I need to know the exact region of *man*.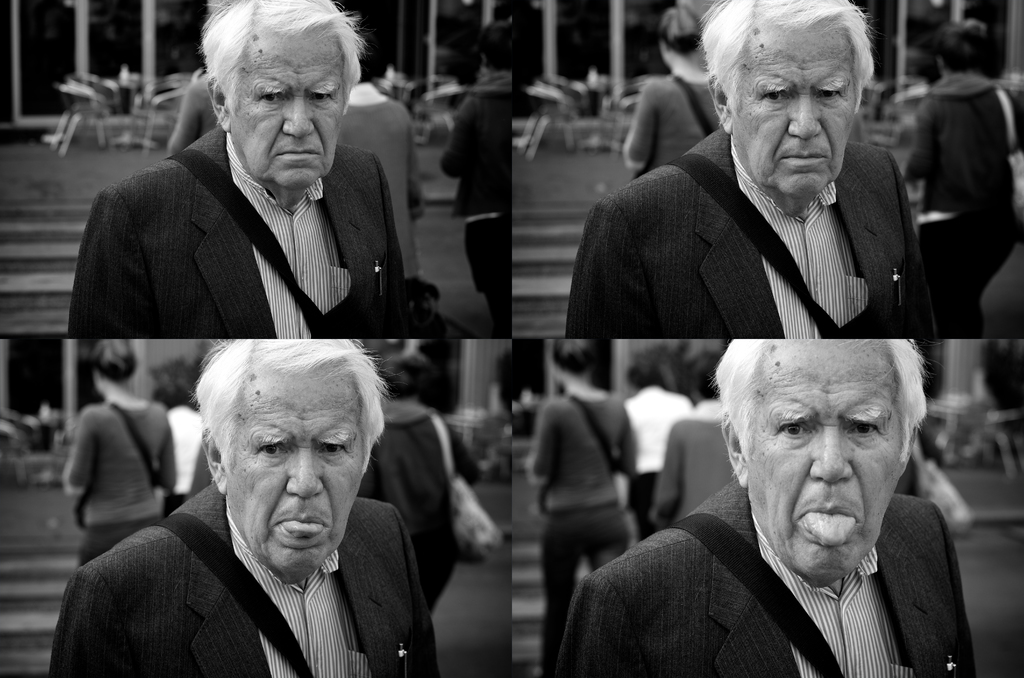
Region: 47/334/444/677.
